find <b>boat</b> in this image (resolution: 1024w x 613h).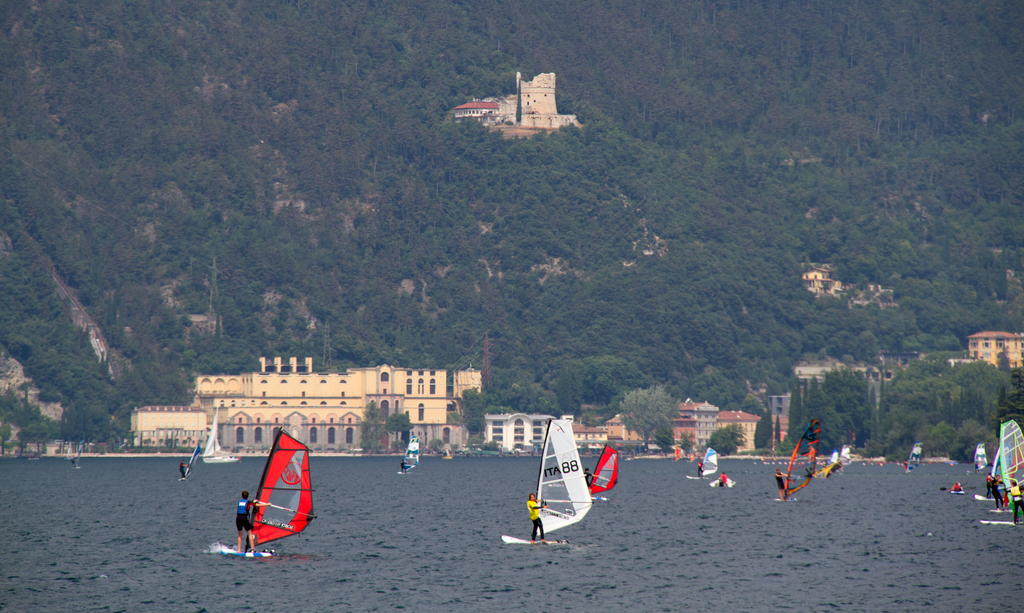
[left=517, top=413, right=619, bottom=550].
